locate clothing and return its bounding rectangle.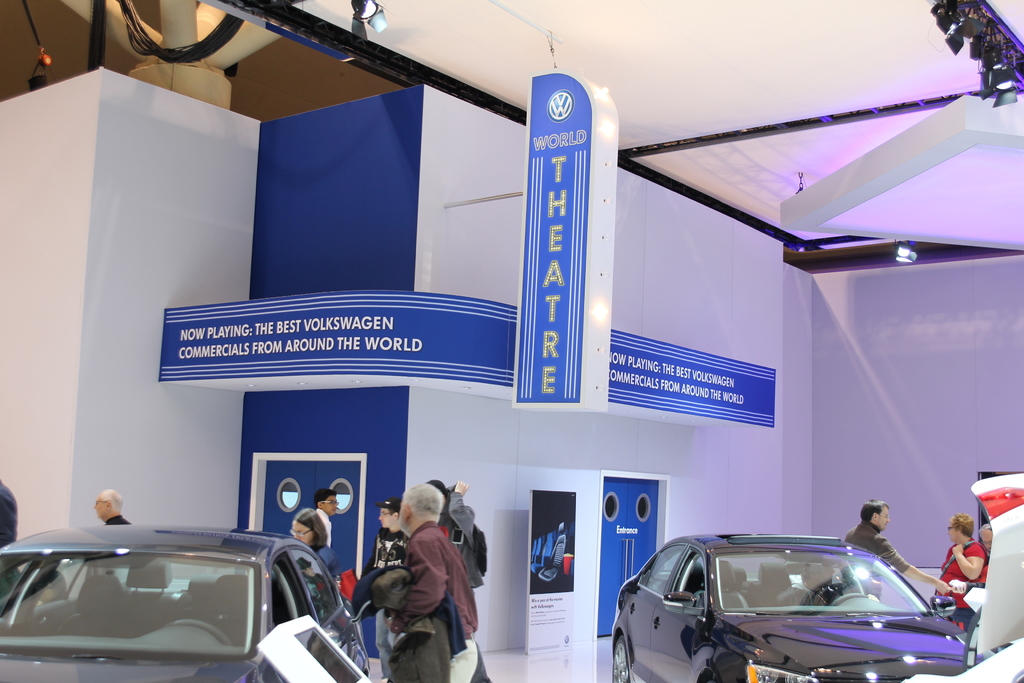
<region>375, 526, 409, 670</region>.
